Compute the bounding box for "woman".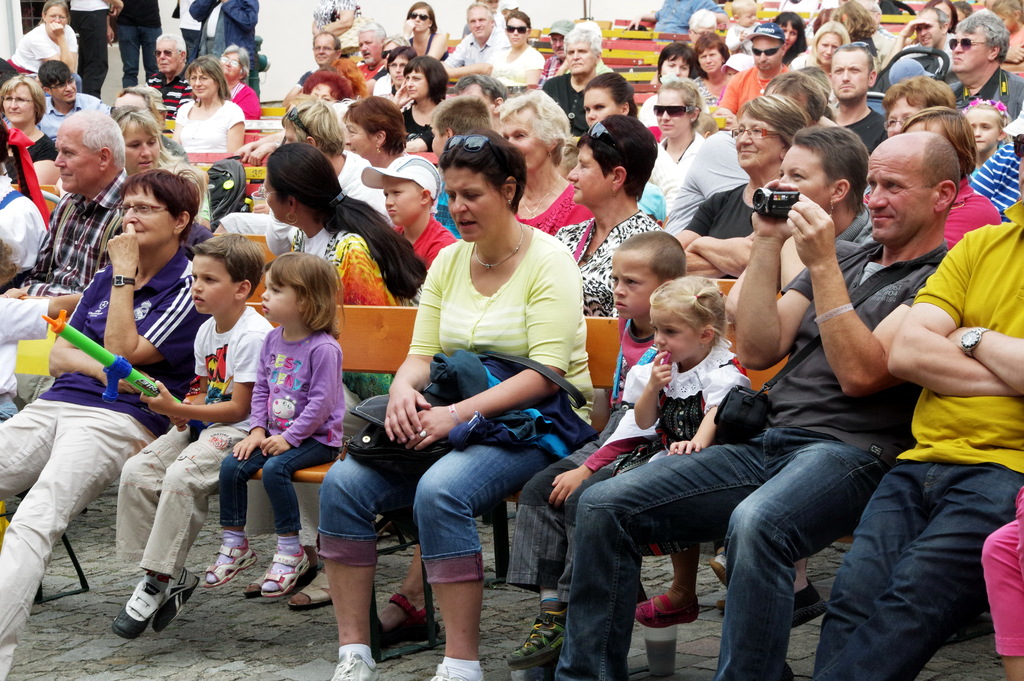
left=310, top=0, right=359, bottom=33.
